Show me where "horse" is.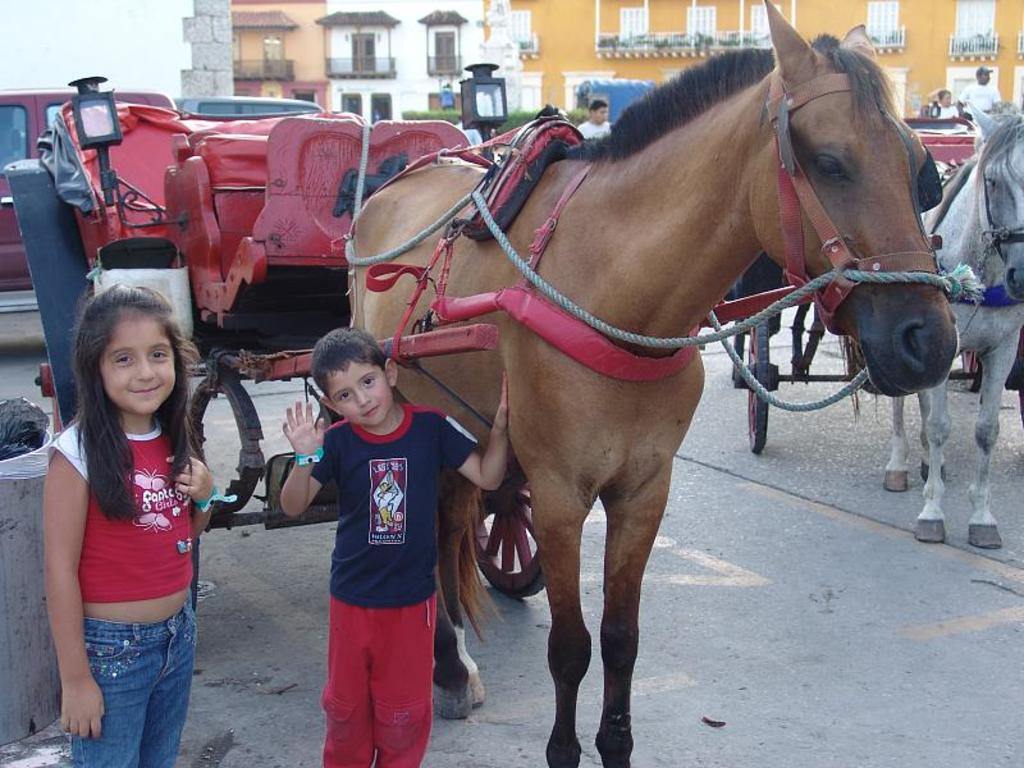
"horse" is at locate(351, 0, 961, 767).
